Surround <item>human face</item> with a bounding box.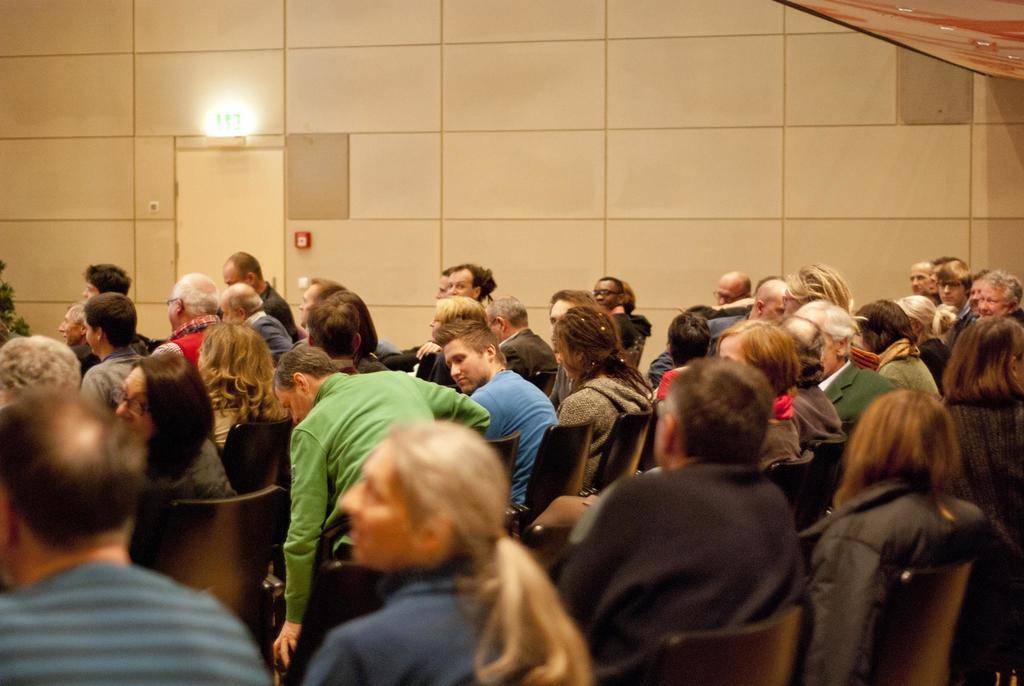
x1=938, y1=282, x2=966, y2=305.
